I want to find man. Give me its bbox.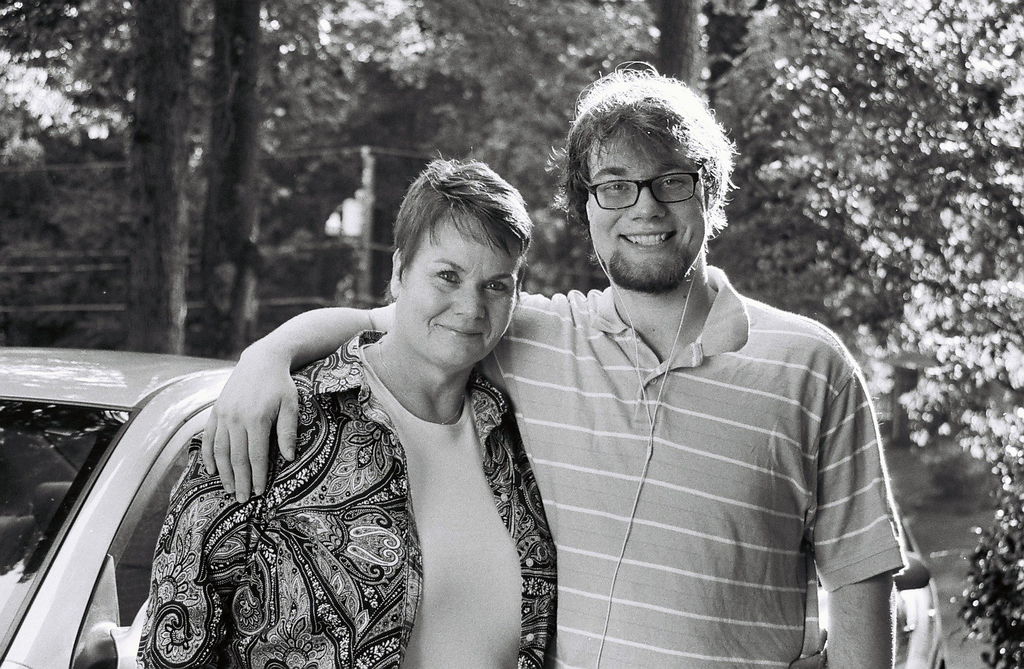
bbox(335, 103, 860, 666).
